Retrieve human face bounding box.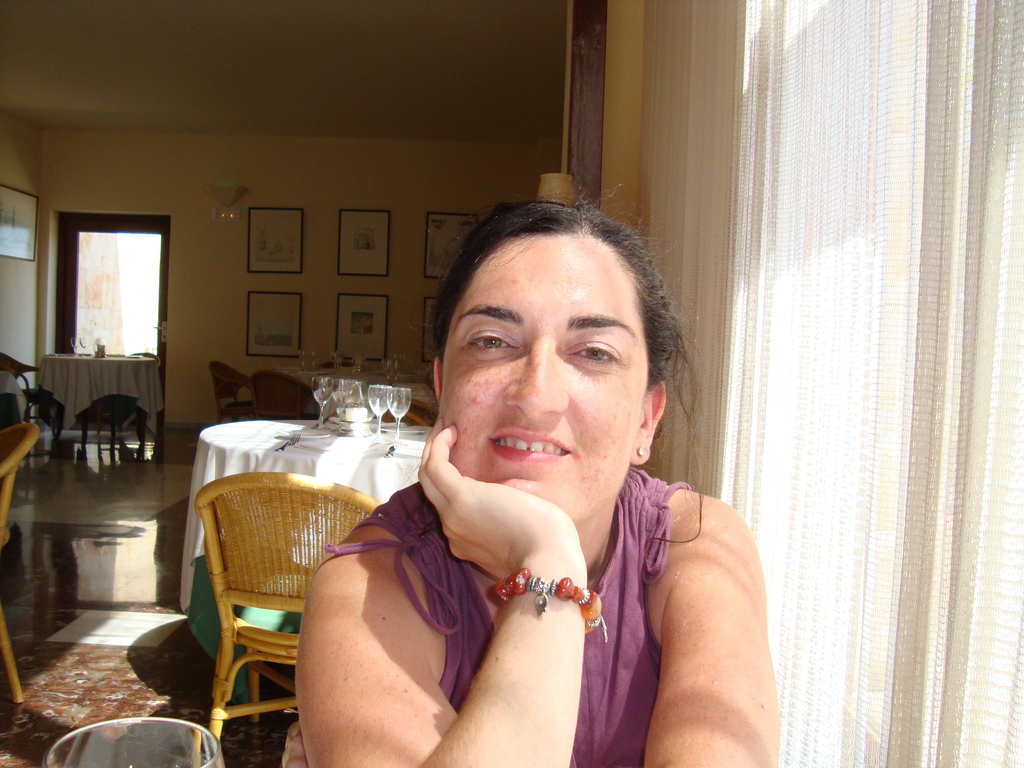
Bounding box: l=440, t=239, r=644, b=521.
